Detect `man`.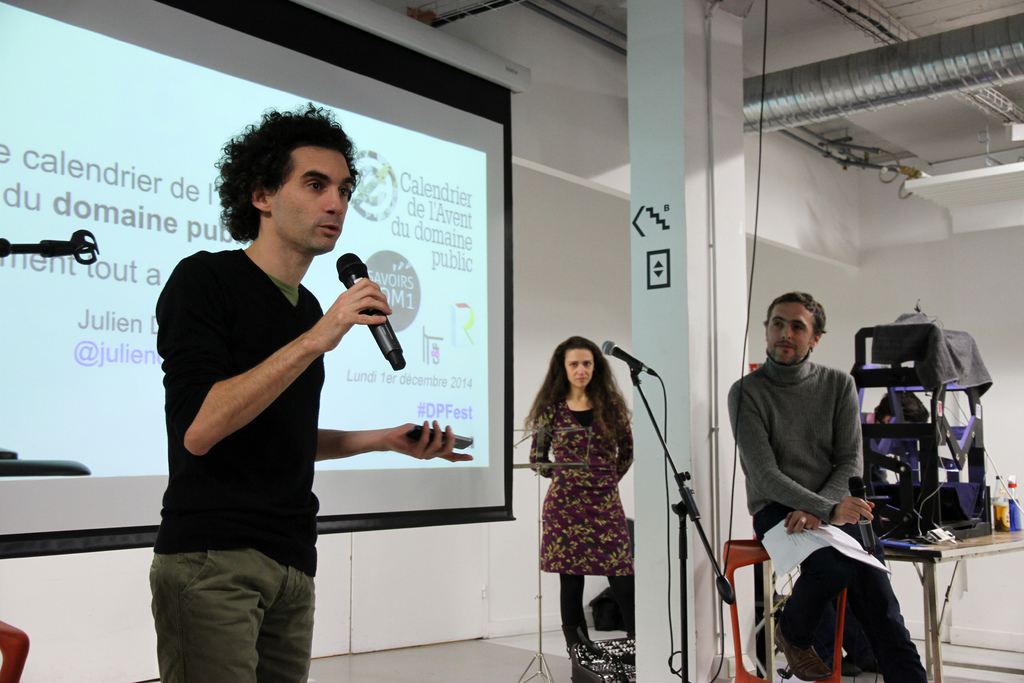
Detected at box(856, 392, 937, 432).
